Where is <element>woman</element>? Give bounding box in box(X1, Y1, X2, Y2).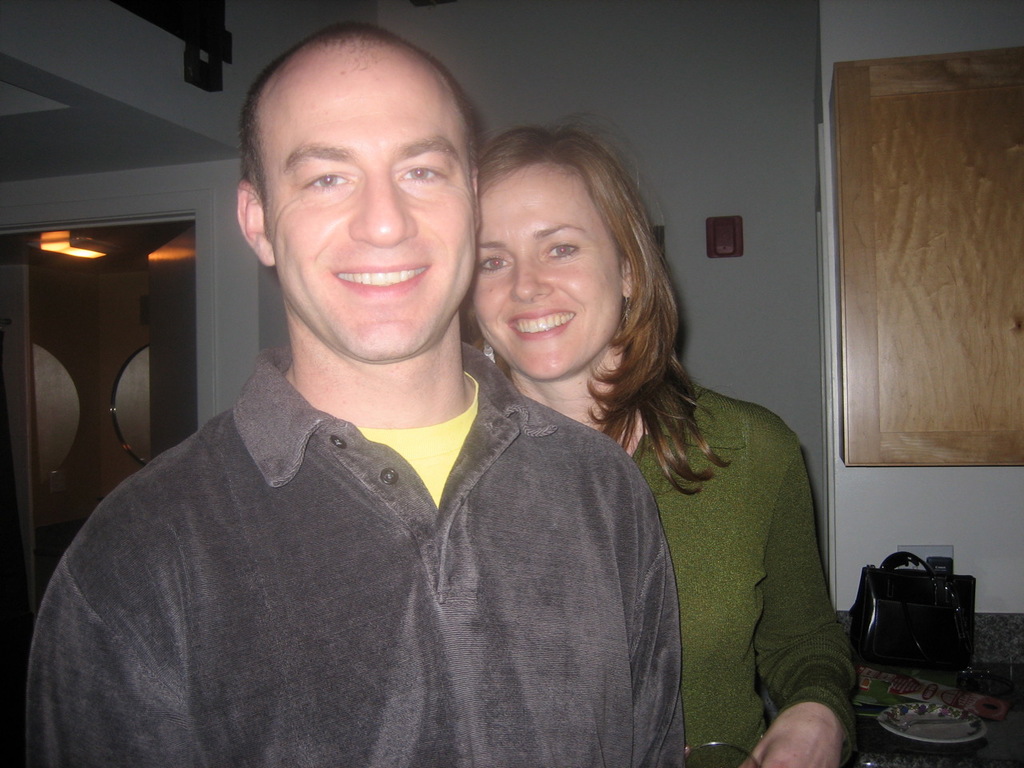
box(449, 141, 847, 767).
